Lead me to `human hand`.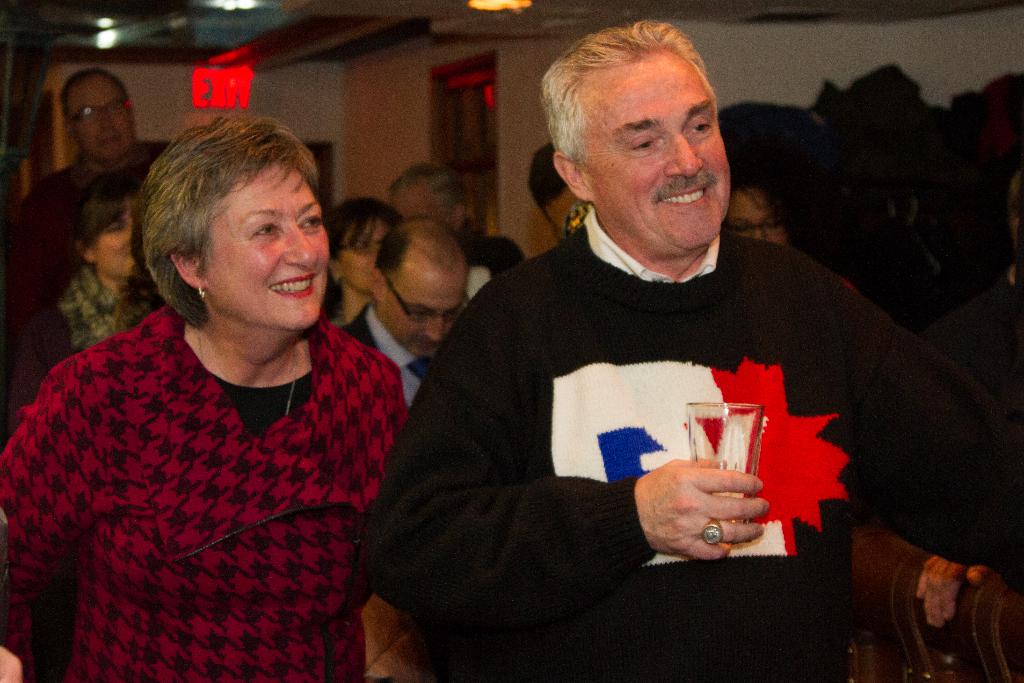
Lead to x1=632 y1=456 x2=772 y2=566.
